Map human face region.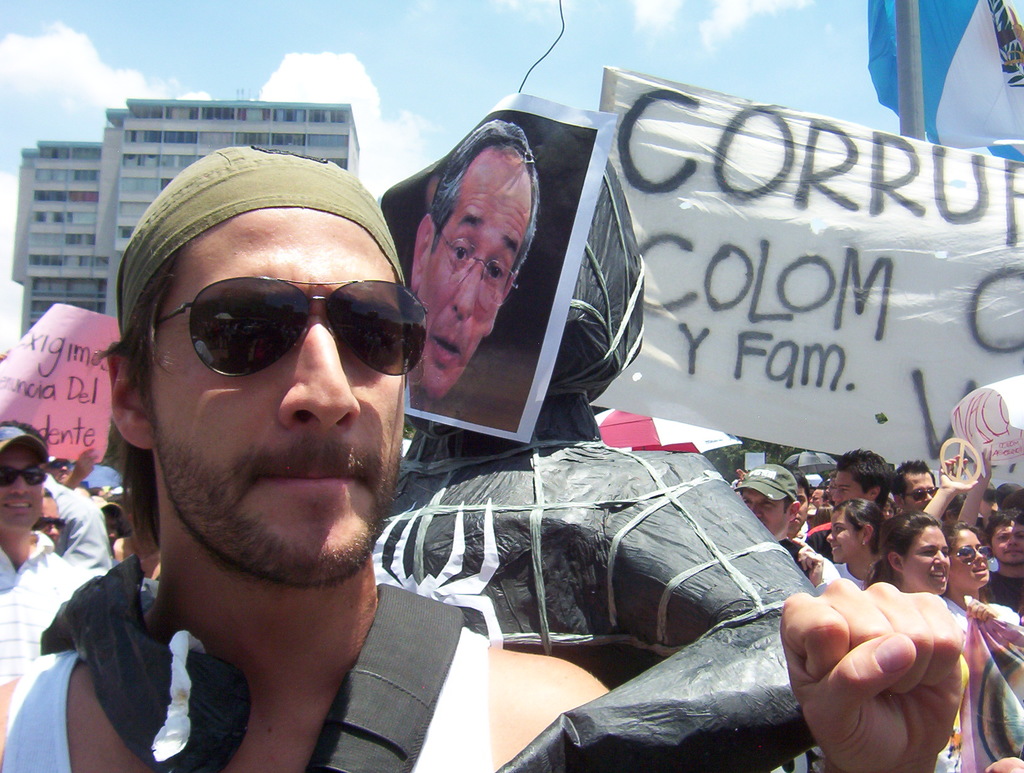
Mapped to x1=794, y1=492, x2=808, y2=530.
